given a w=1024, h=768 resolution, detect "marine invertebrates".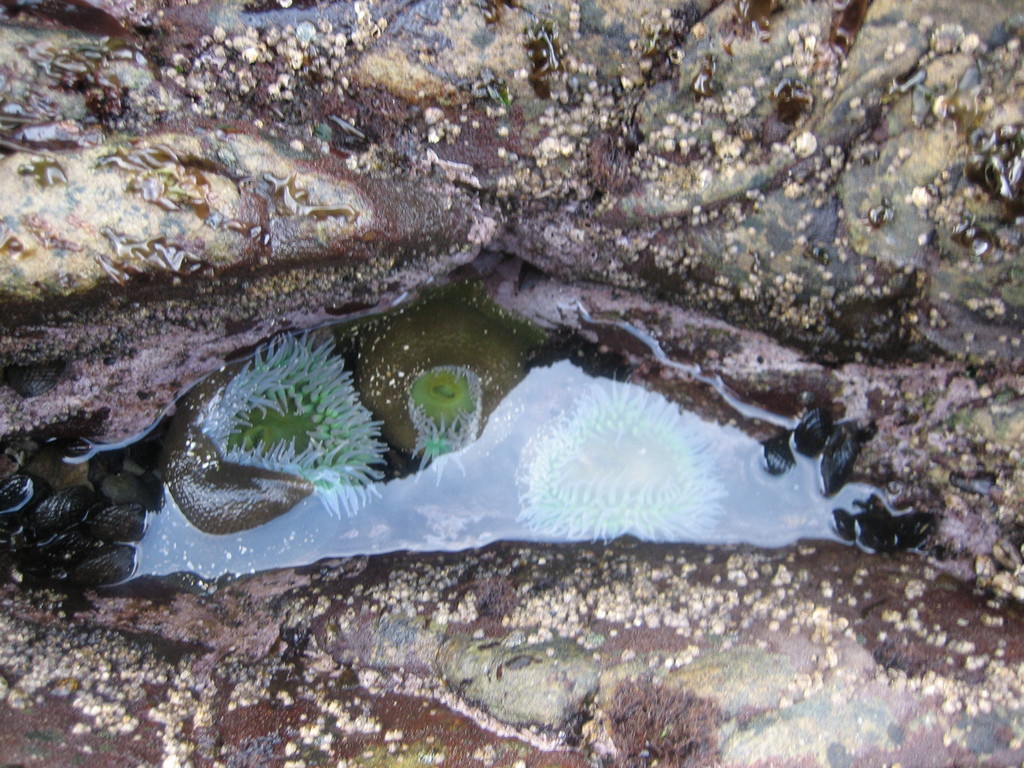
(x1=504, y1=367, x2=738, y2=554).
